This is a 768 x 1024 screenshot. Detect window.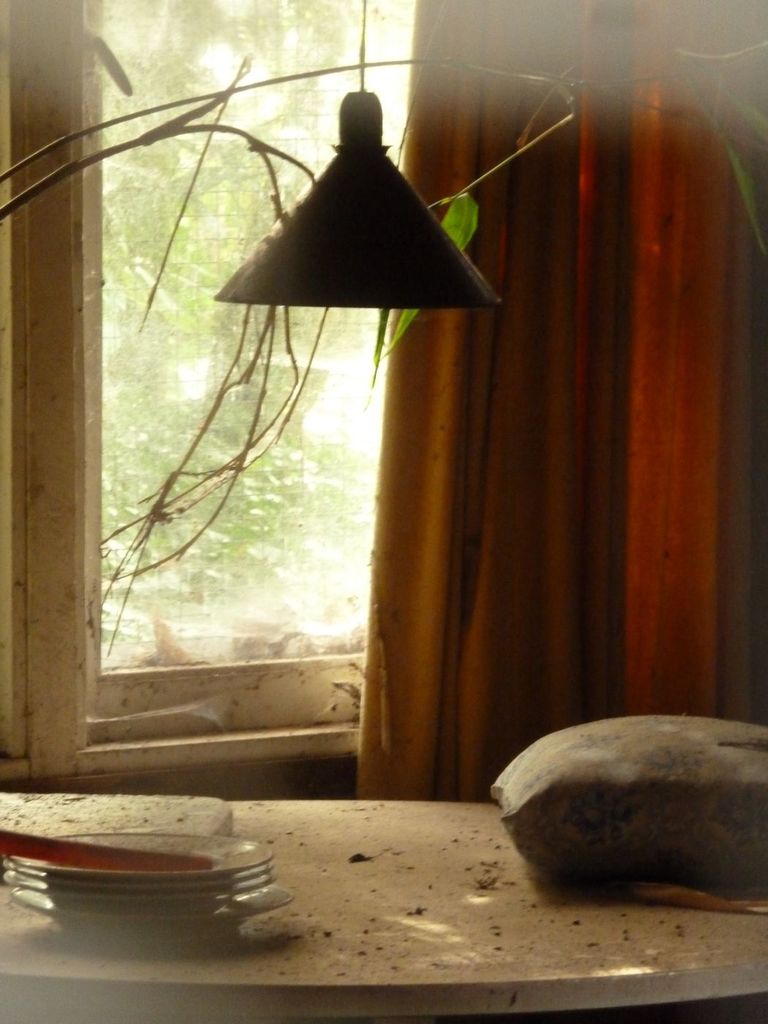
<region>0, 0, 424, 774</region>.
